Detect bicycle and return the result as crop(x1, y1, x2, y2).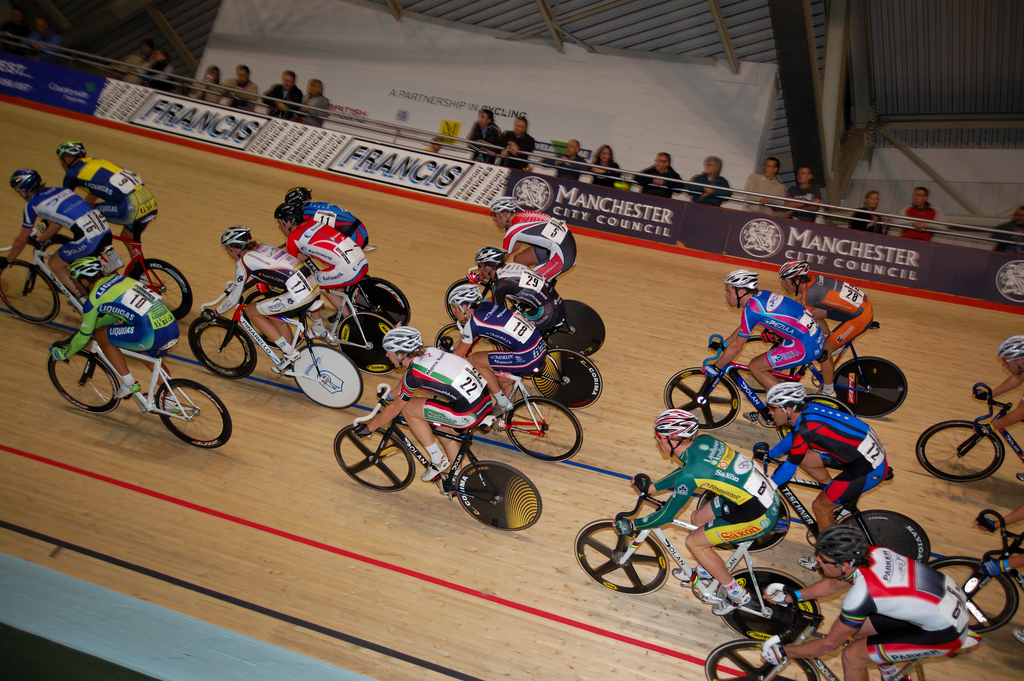
crop(236, 250, 409, 380).
